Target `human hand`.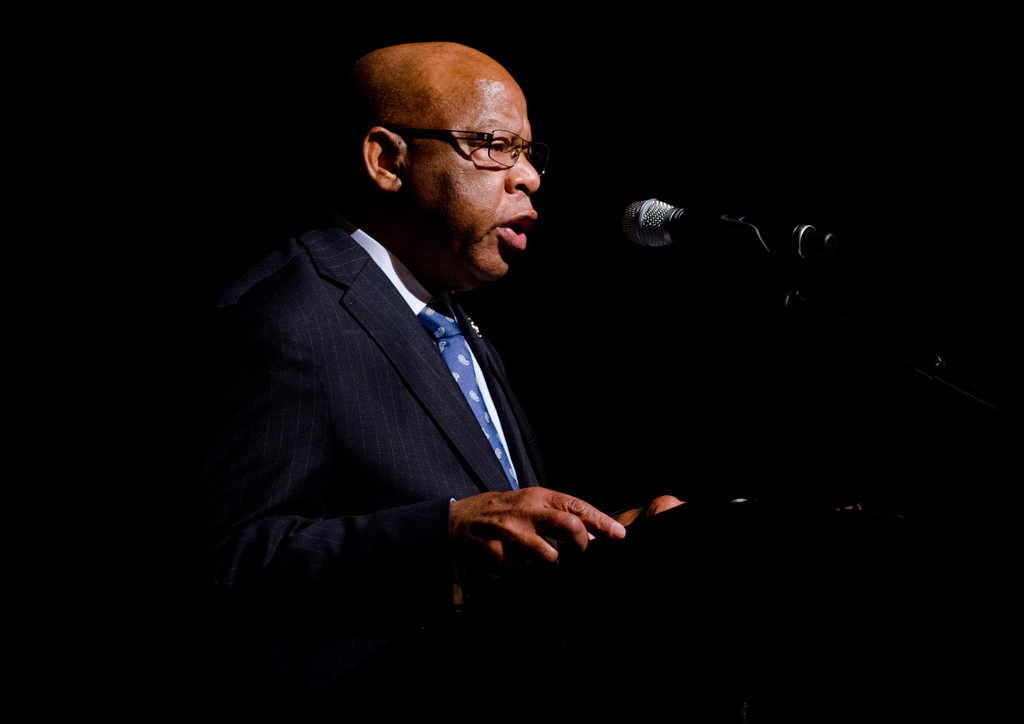
Target region: (435,478,647,606).
